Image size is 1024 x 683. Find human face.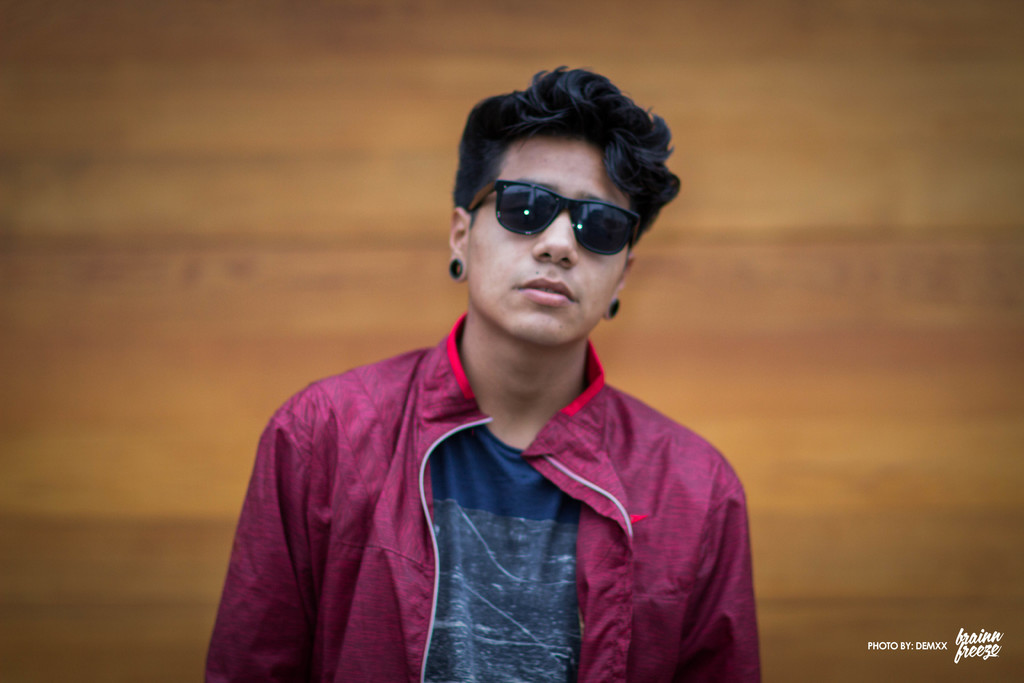
[left=468, top=138, right=631, bottom=346].
